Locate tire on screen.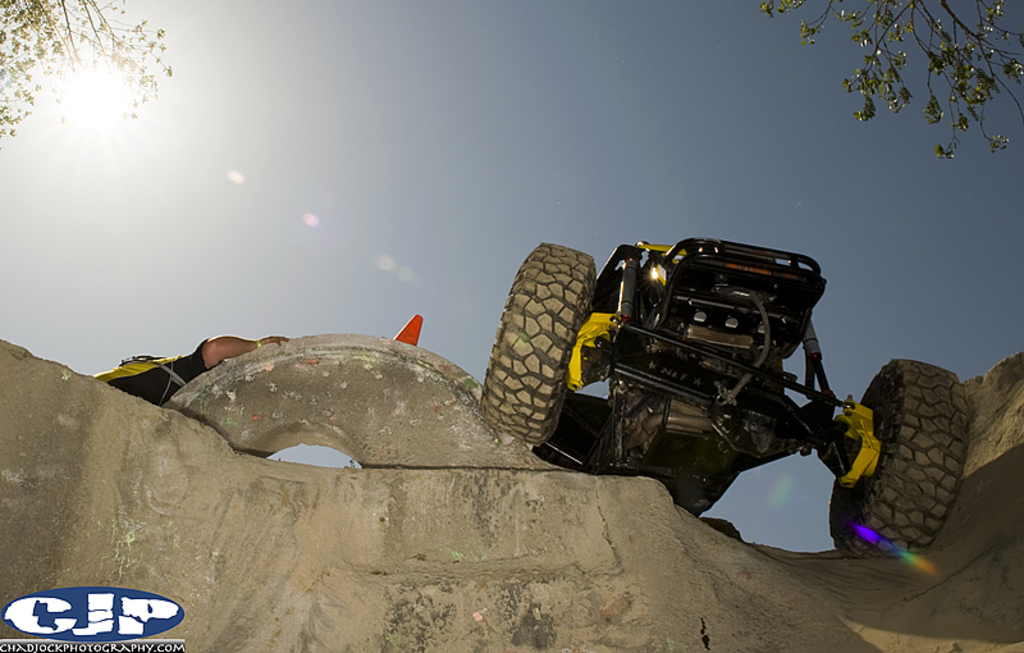
On screen at (829,357,969,565).
